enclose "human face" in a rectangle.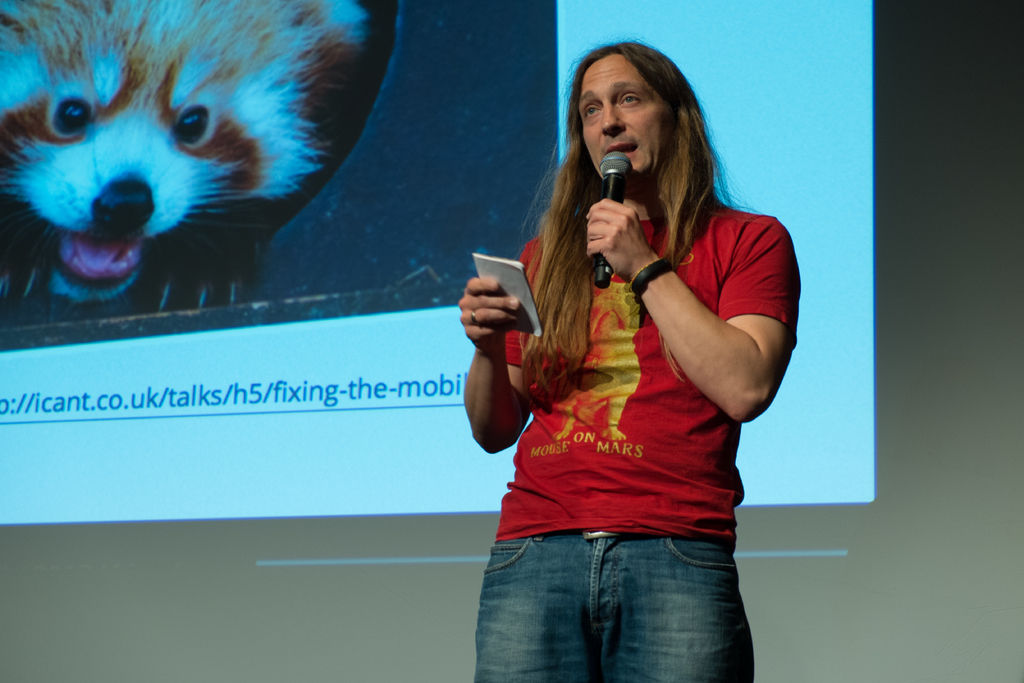
BBox(575, 47, 666, 188).
